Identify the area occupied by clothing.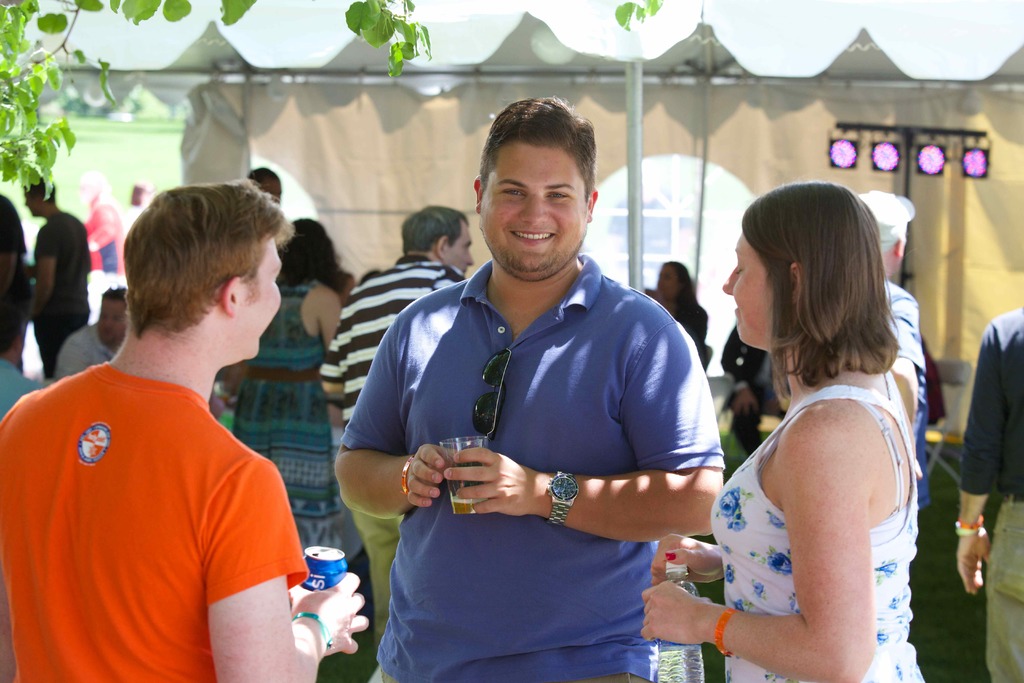
Area: left=707, top=390, right=924, bottom=682.
